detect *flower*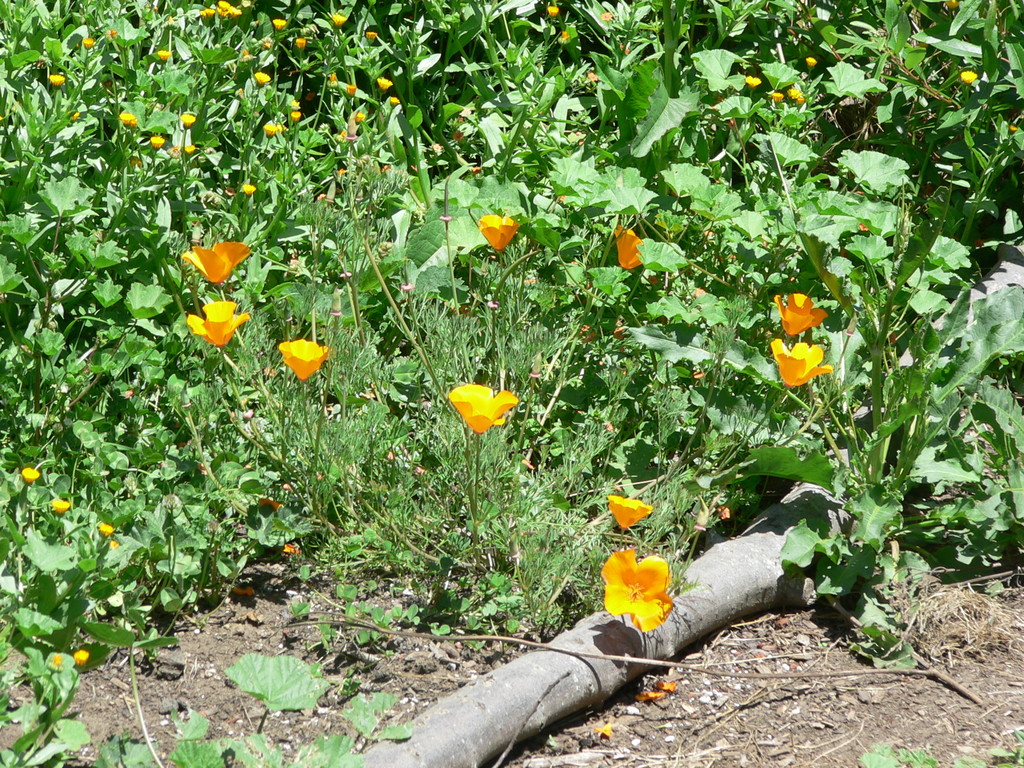
bbox=[291, 37, 305, 49]
